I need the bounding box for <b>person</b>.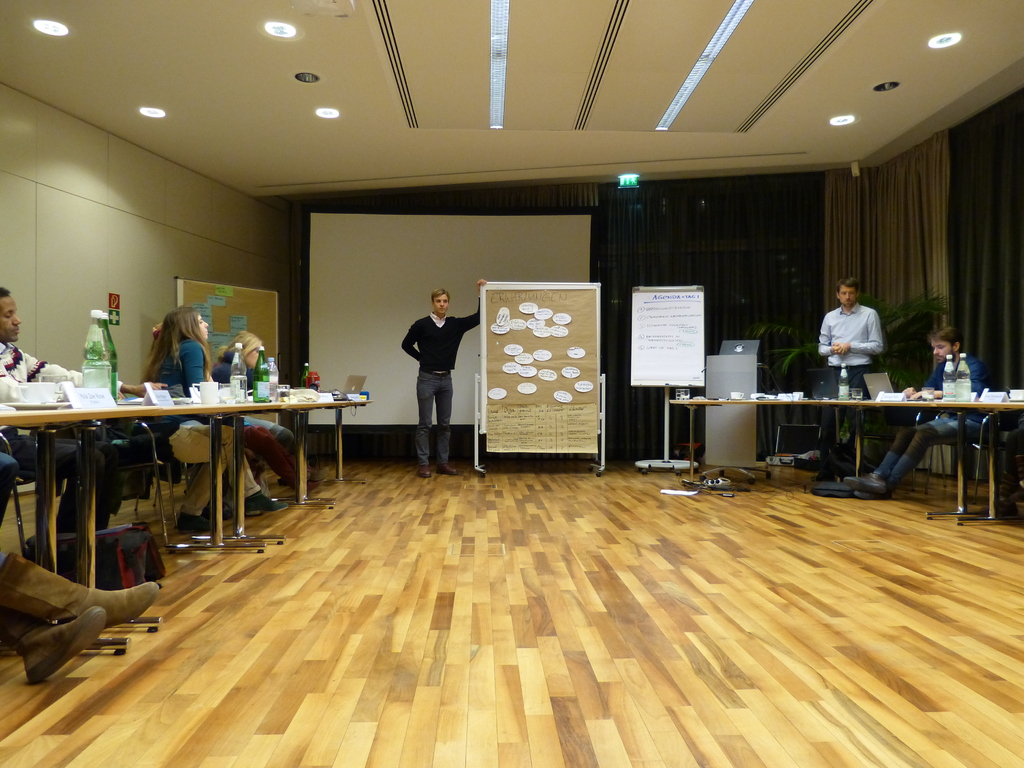
Here it is: locate(842, 326, 995, 499).
